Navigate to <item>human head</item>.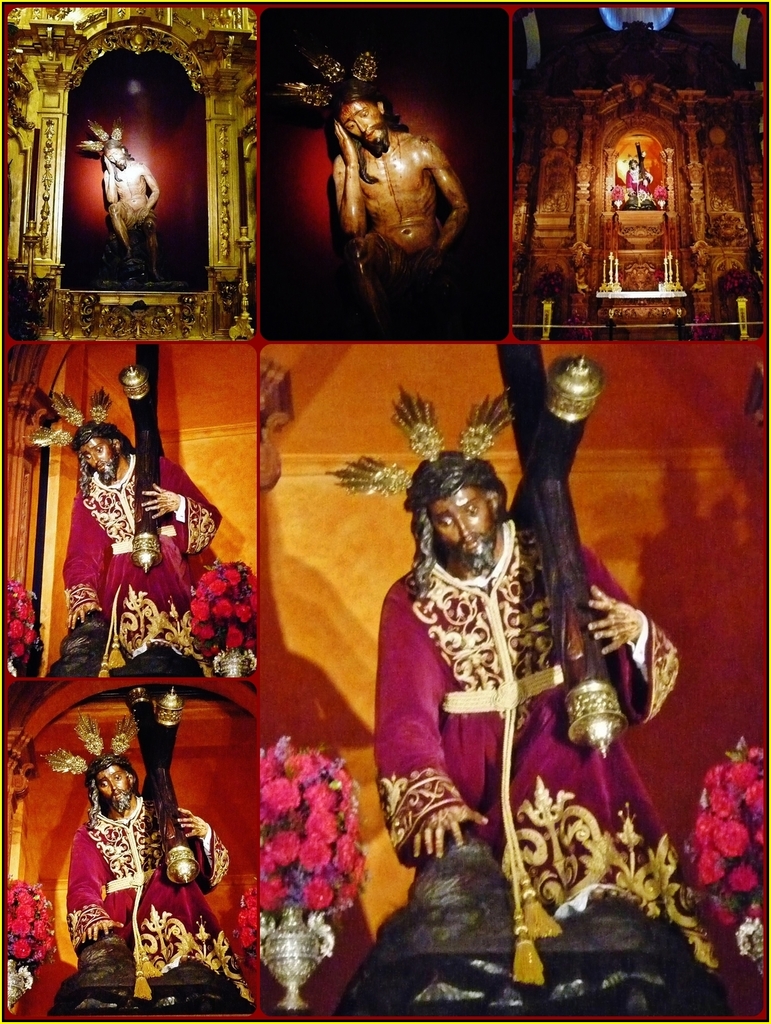
Navigation target: locate(99, 143, 131, 169).
